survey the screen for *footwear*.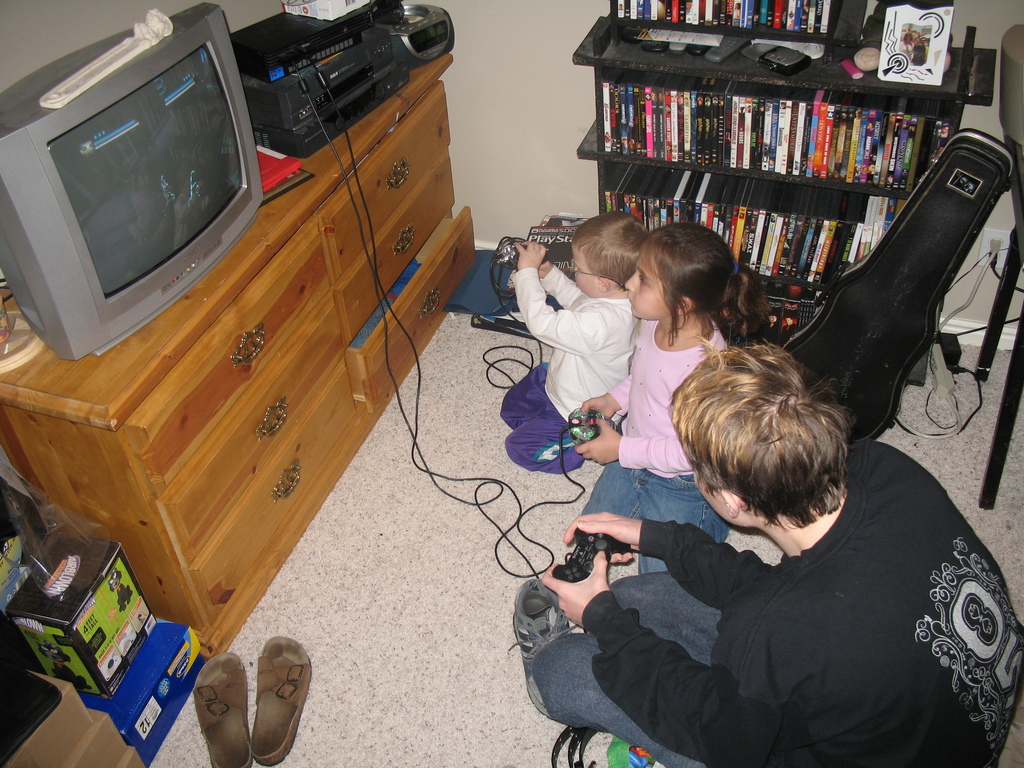
Survey found: Rect(248, 638, 317, 766).
